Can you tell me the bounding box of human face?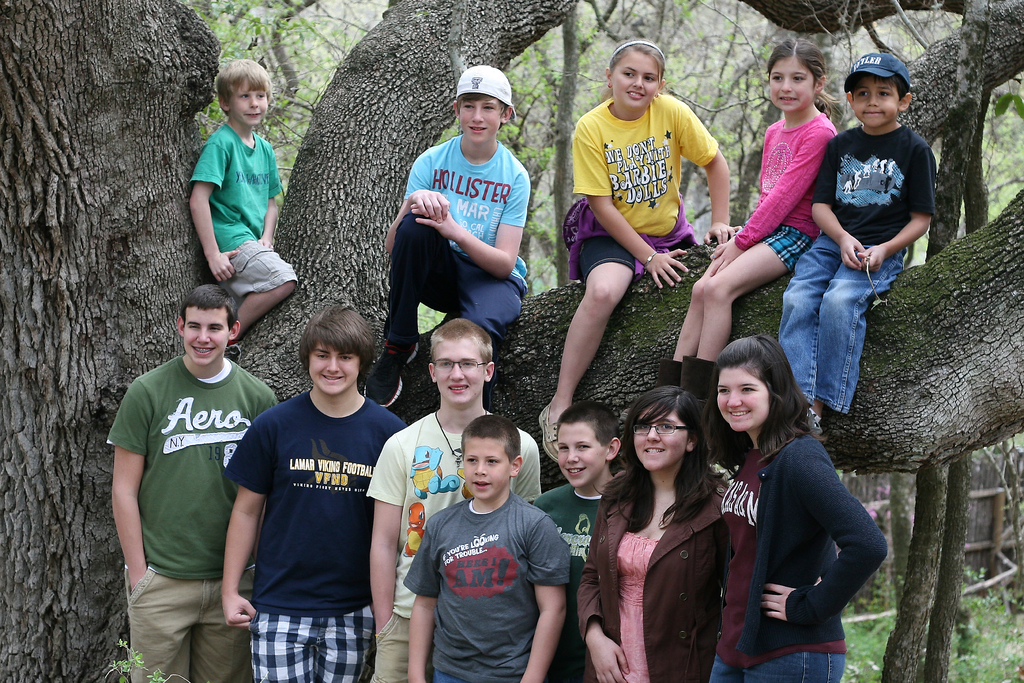
bbox(850, 79, 896, 127).
